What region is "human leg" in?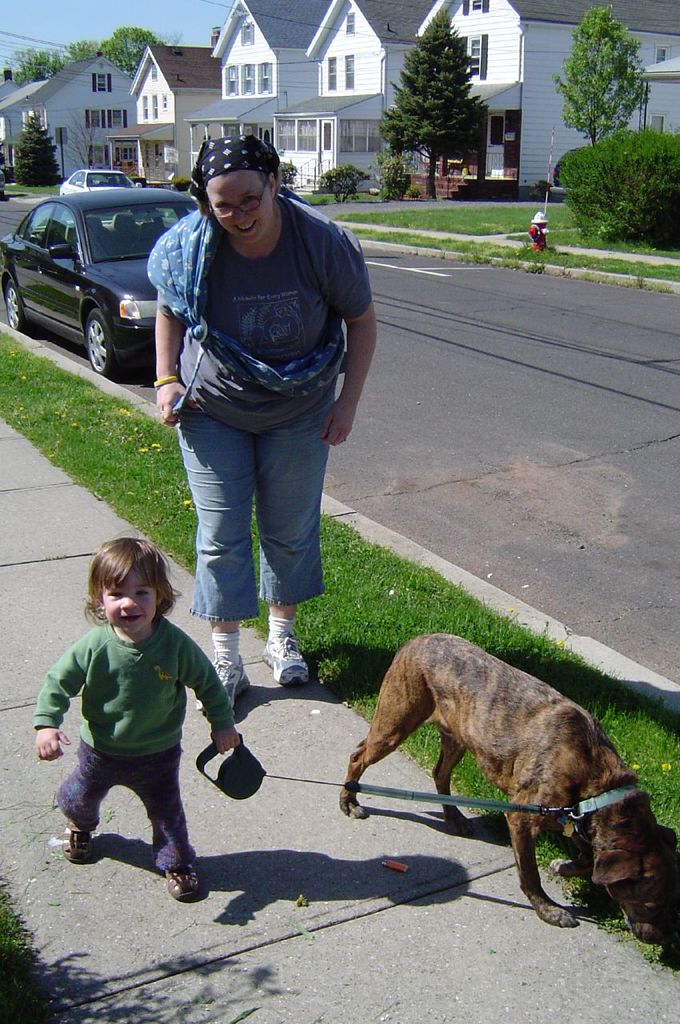
select_region(53, 742, 130, 857).
